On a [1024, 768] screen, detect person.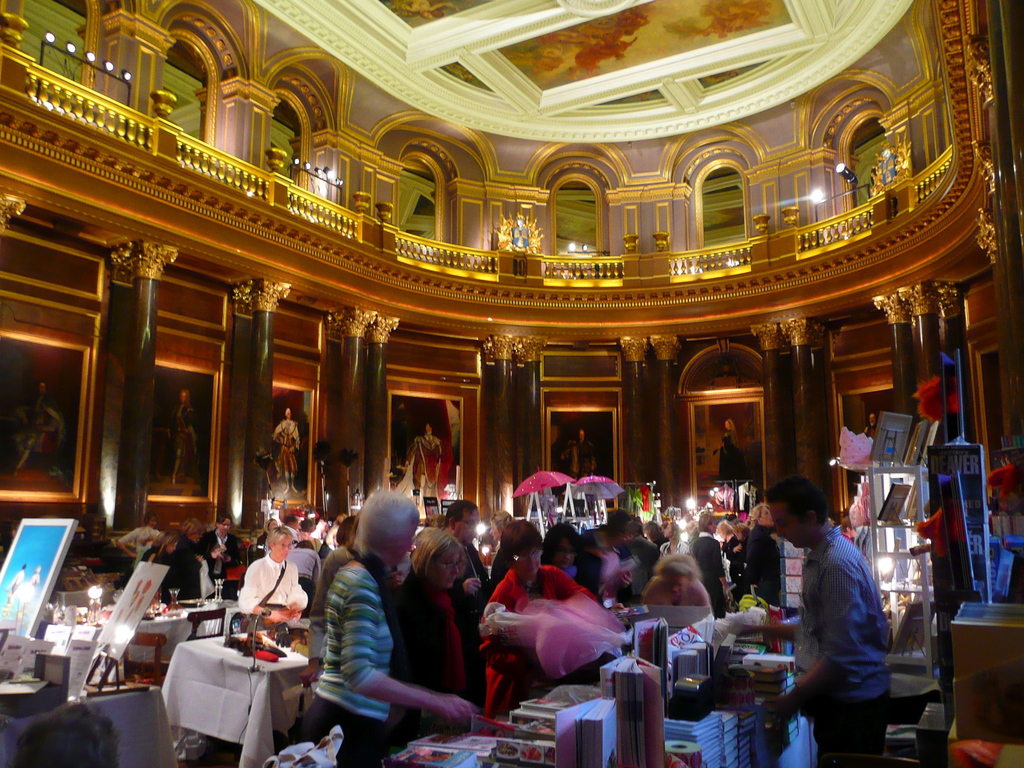
[788, 473, 911, 747].
